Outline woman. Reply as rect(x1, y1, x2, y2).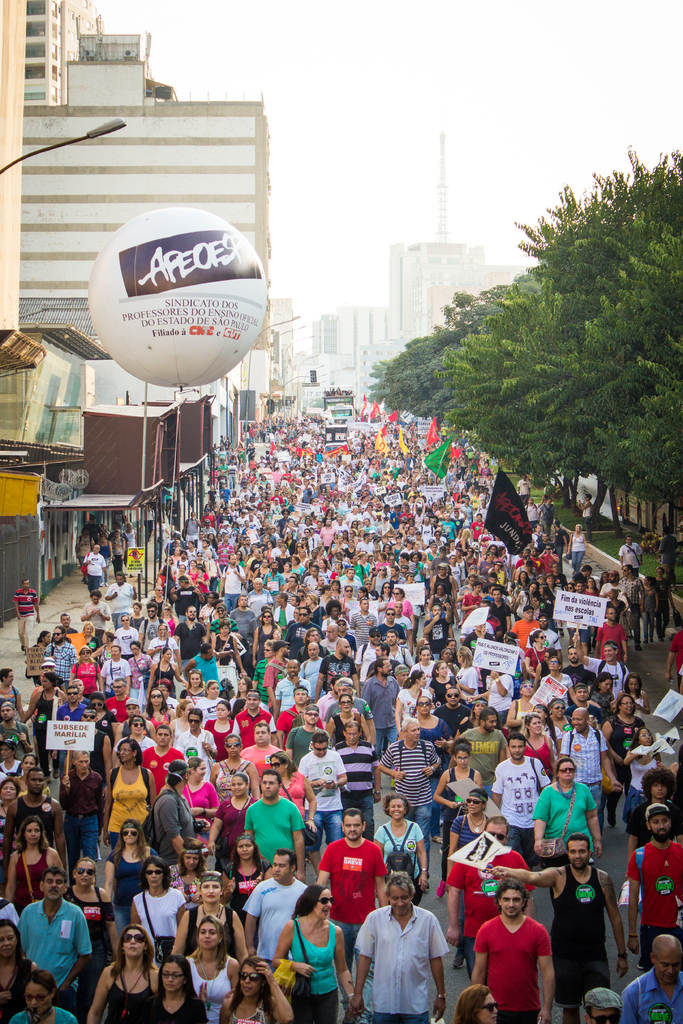
rect(58, 858, 122, 966).
